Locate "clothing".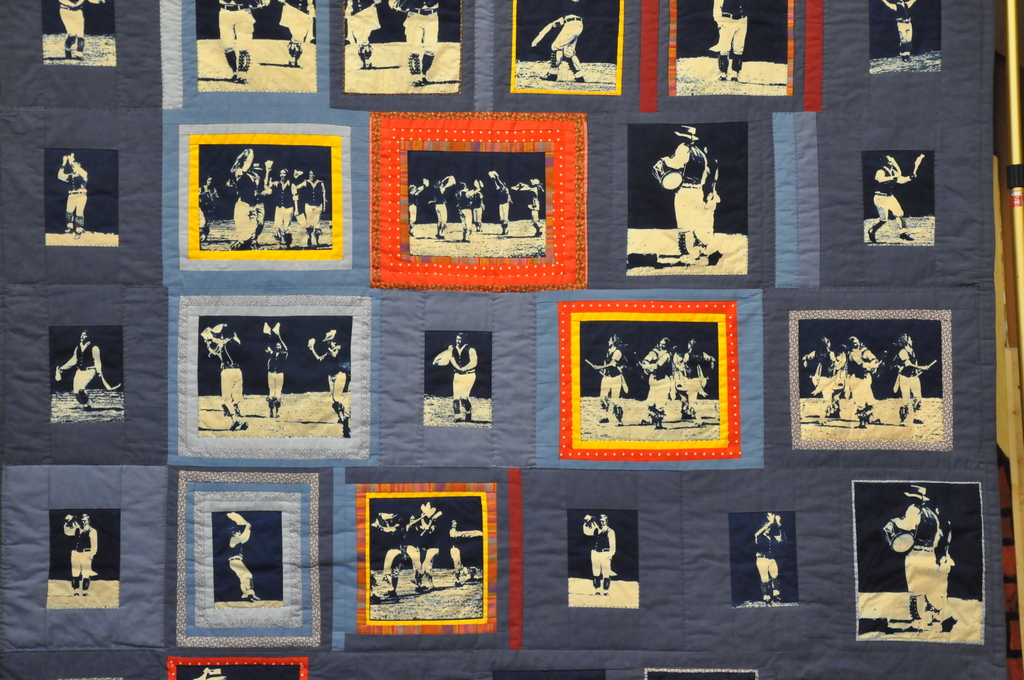
Bounding box: detection(451, 188, 468, 232).
